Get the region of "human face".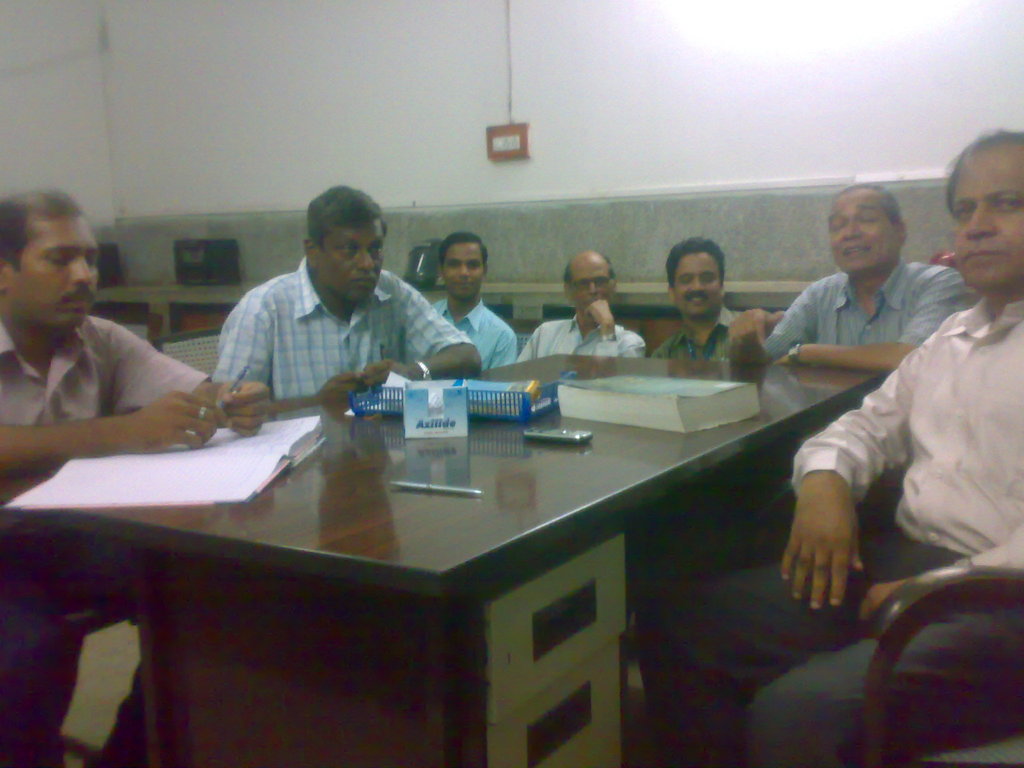
l=675, t=253, r=718, b=316.
